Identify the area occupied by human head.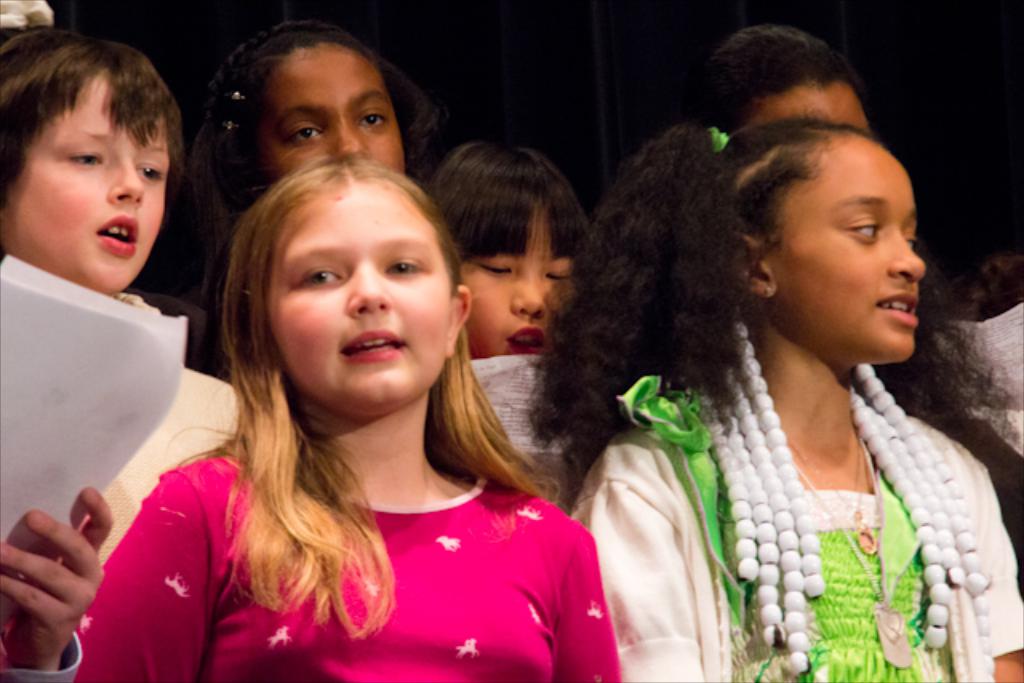
Area: [0,21,184,293].
